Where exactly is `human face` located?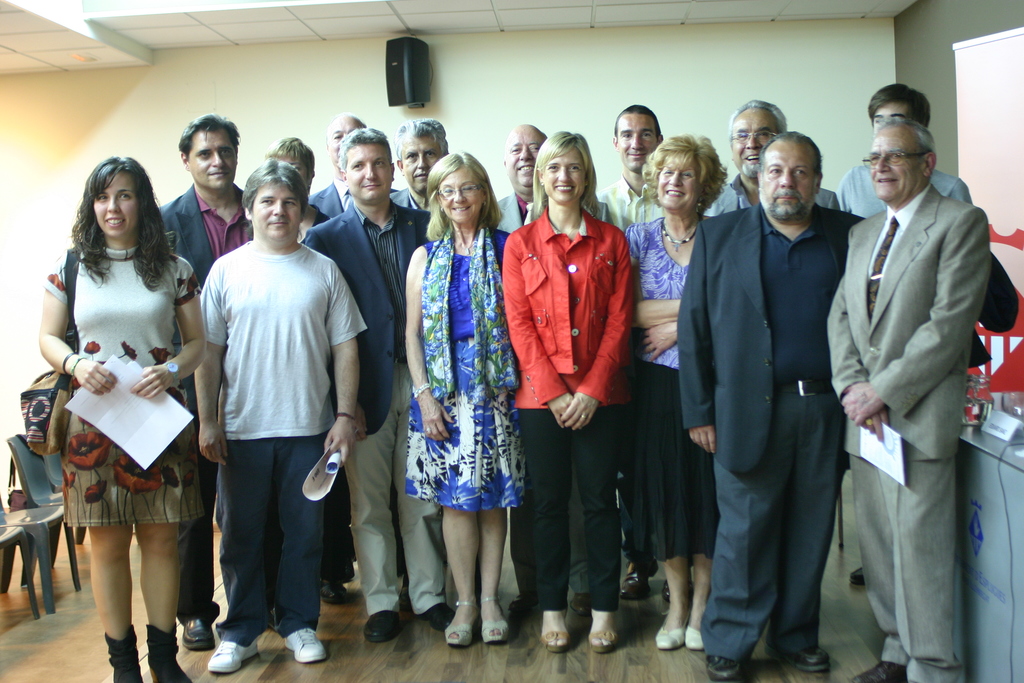
Its bounding box is (left=282, top=153, right=311, bottom=185).
